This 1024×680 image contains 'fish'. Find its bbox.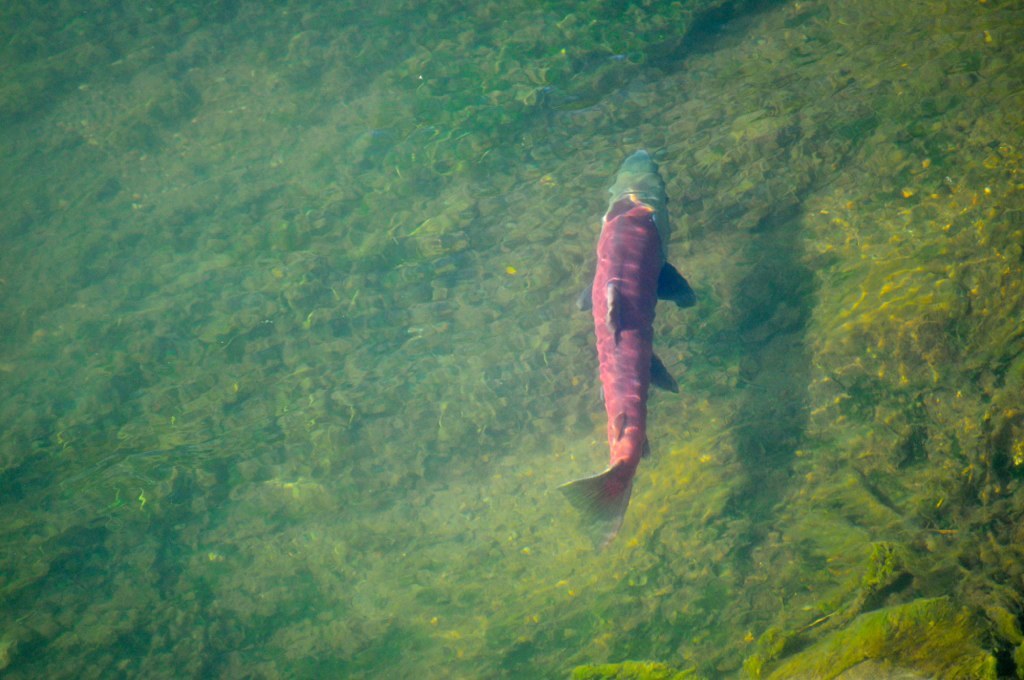
box=[575, 145, 701, 554].
